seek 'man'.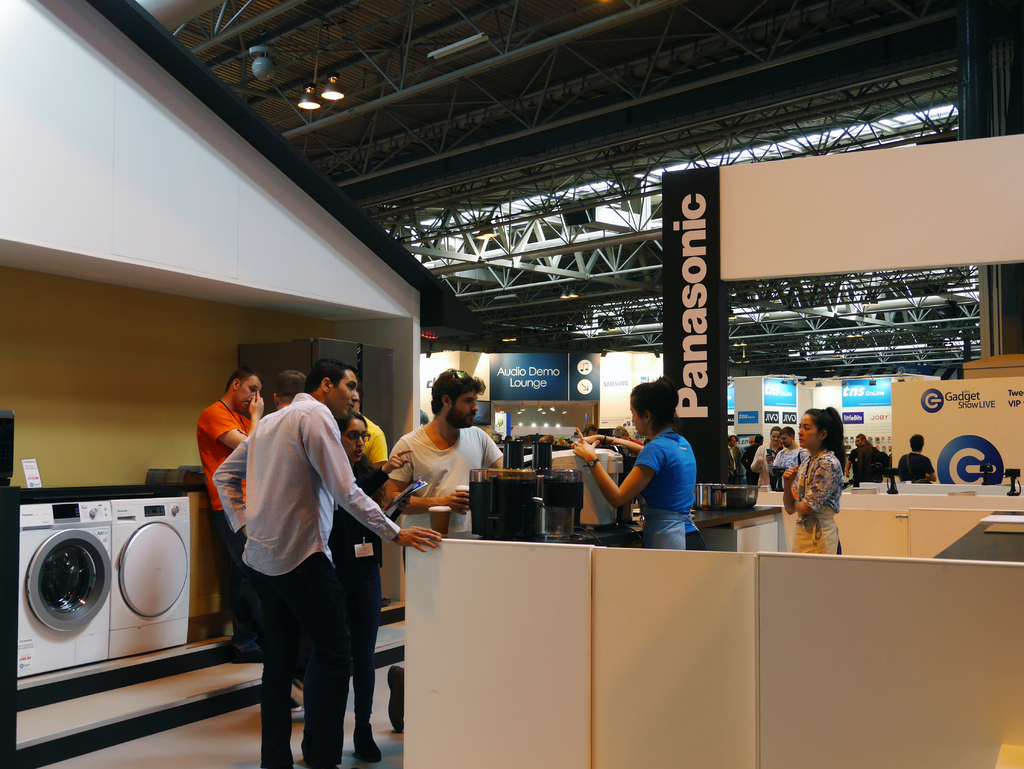
region(848, 432, 877, 486).
